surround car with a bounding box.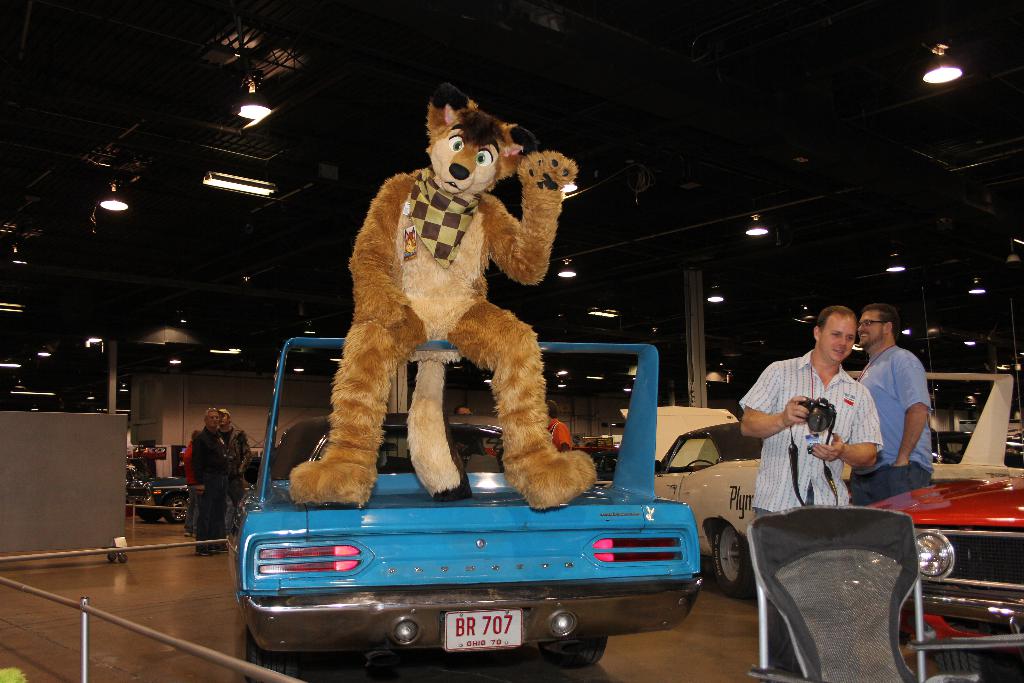
detection(616, 404, 766, 598).
